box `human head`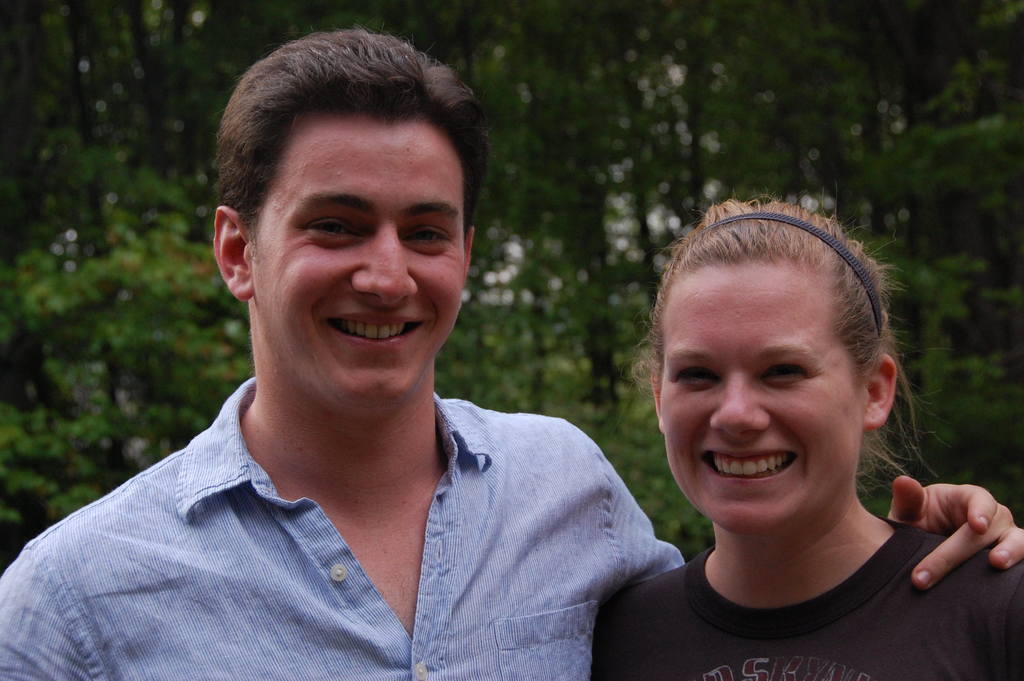
215, 25, 481, 386
